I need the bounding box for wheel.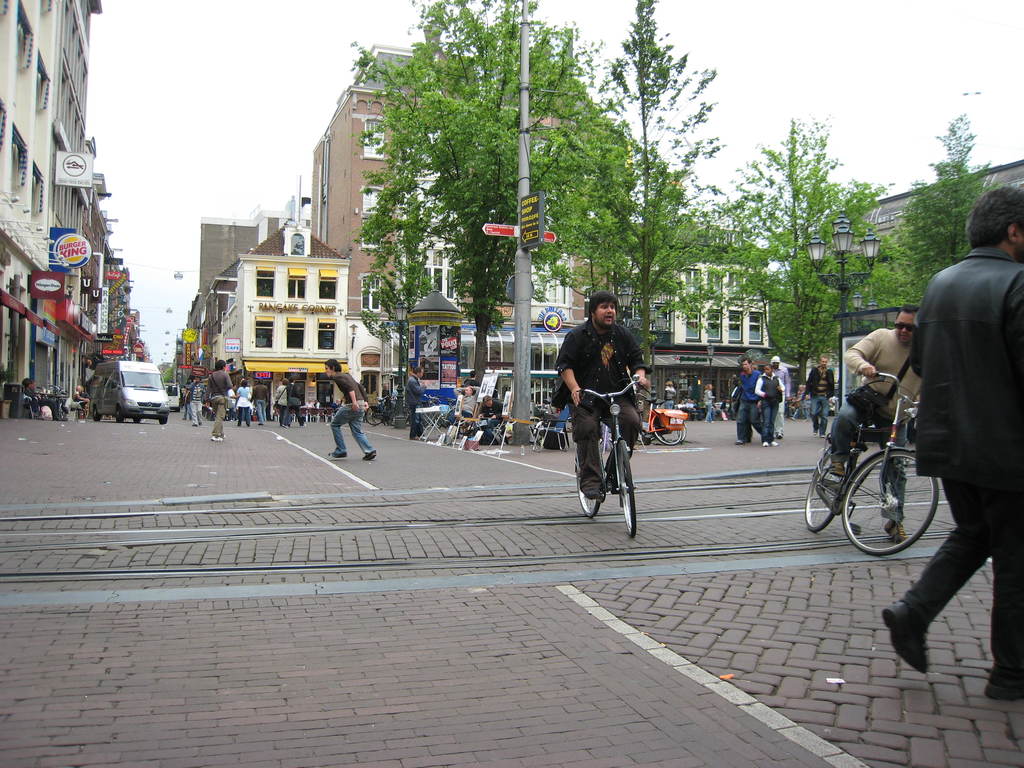
Here it is: x1=618 y1=440 x2=636 y2=536.
